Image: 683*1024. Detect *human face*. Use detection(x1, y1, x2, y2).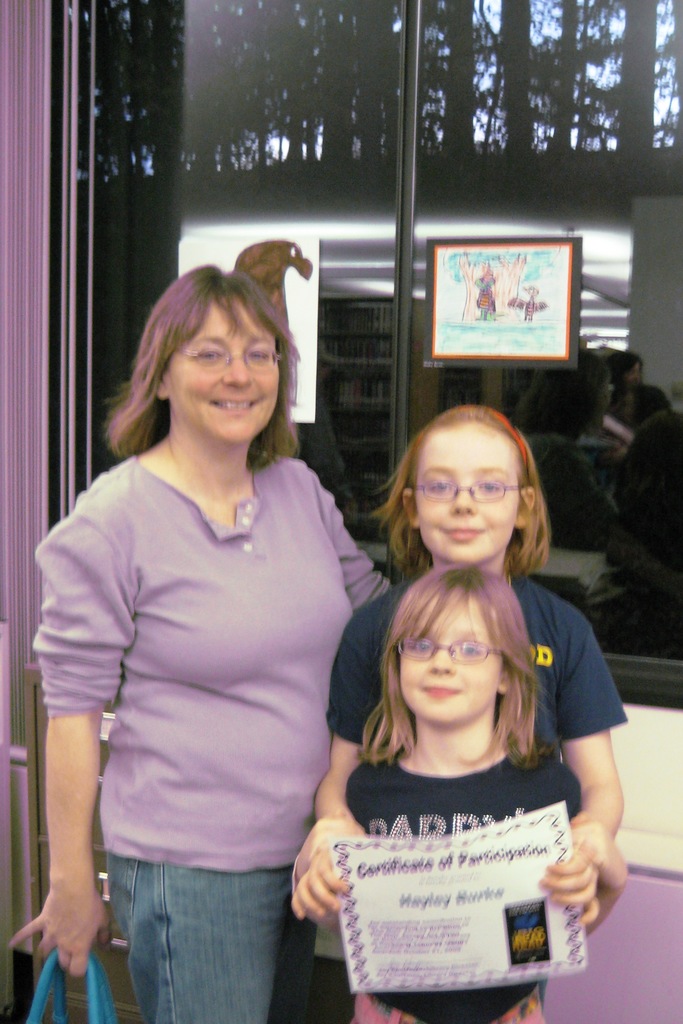
detection(400, 589, 504, 725).
